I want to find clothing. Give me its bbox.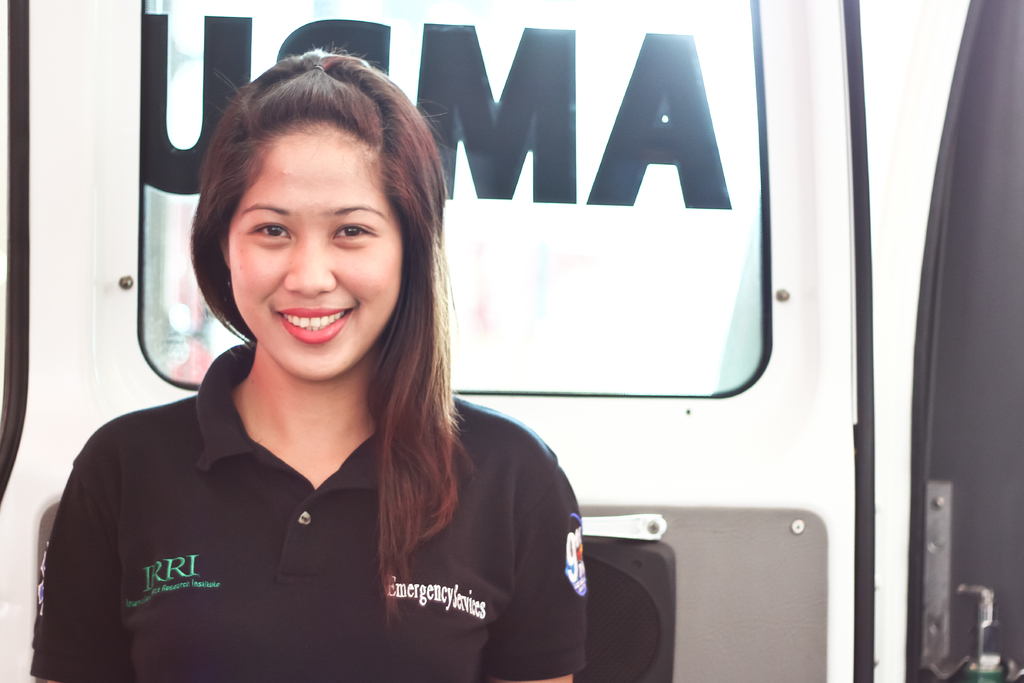
l=49, t=349, r=594, b=660.
